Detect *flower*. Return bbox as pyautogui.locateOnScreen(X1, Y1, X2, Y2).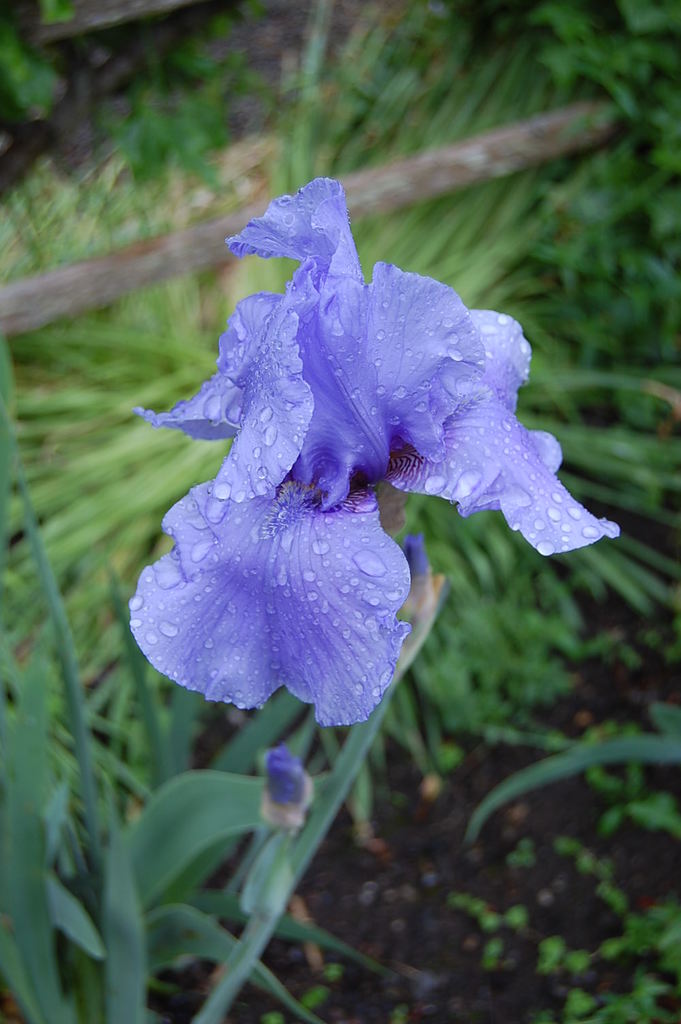
pyautogui.locateOnScreen(126, 189, 617, 734).
